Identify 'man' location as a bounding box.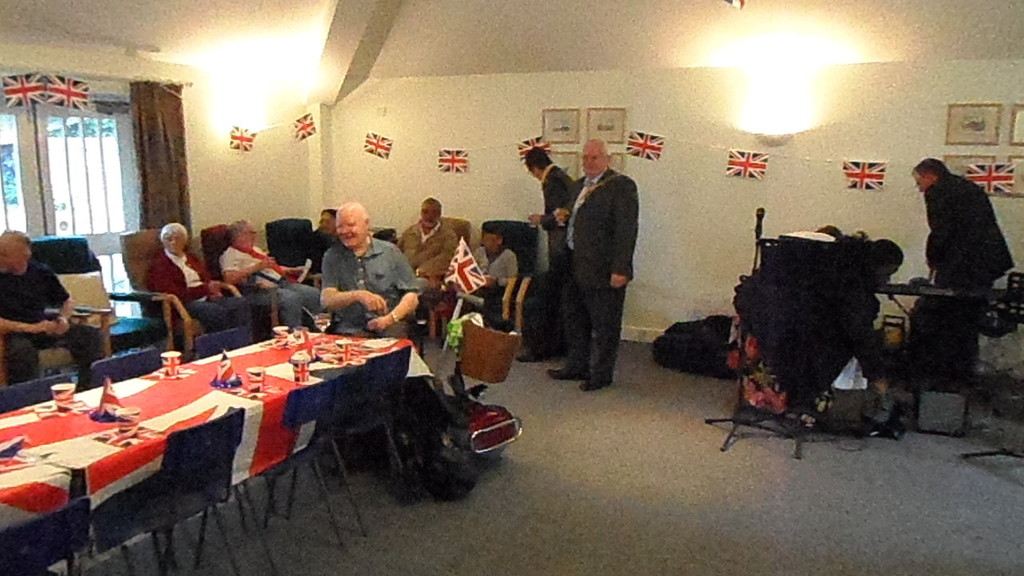
908,156,1018,298.
